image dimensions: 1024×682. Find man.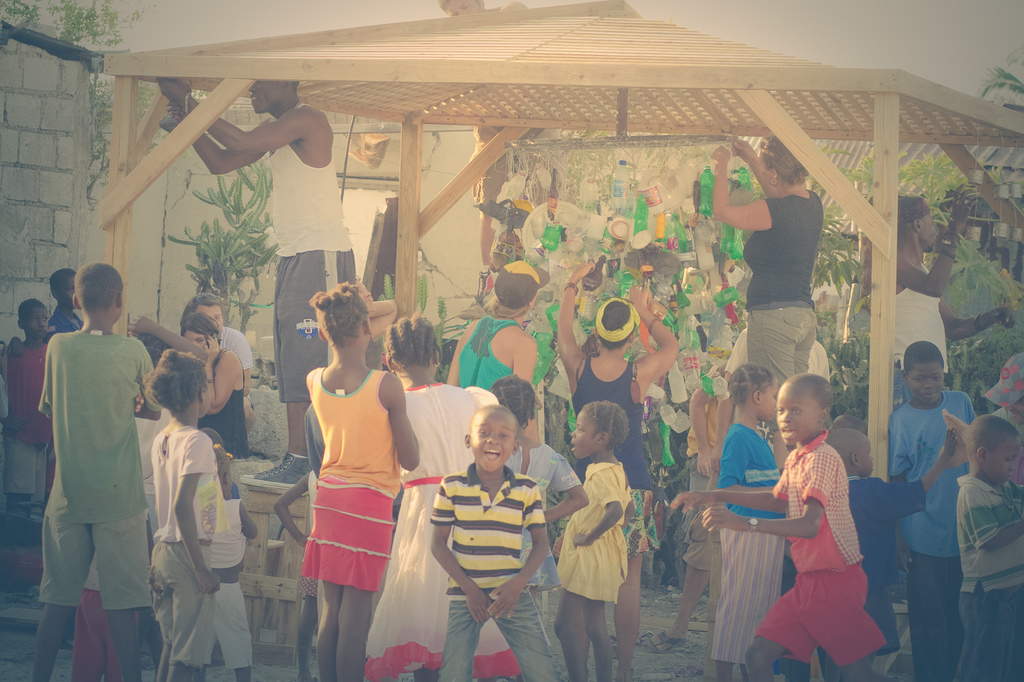
157:79:358:491.
